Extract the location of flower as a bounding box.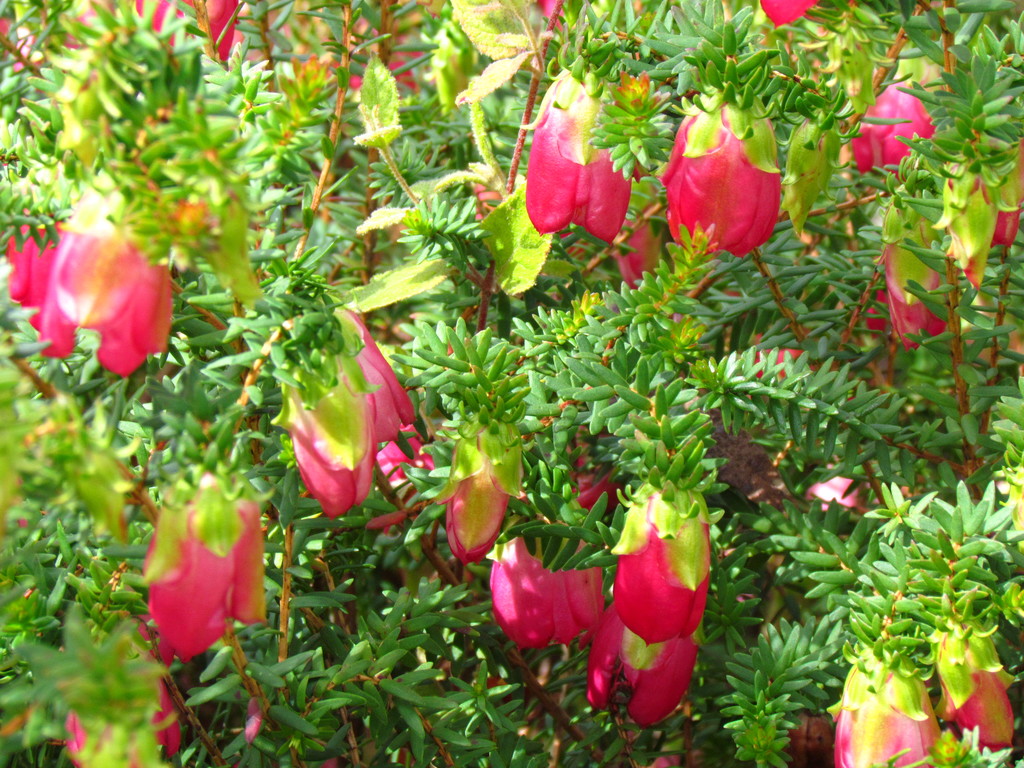
x1=607, y1=200, x2=678, y2=291.
